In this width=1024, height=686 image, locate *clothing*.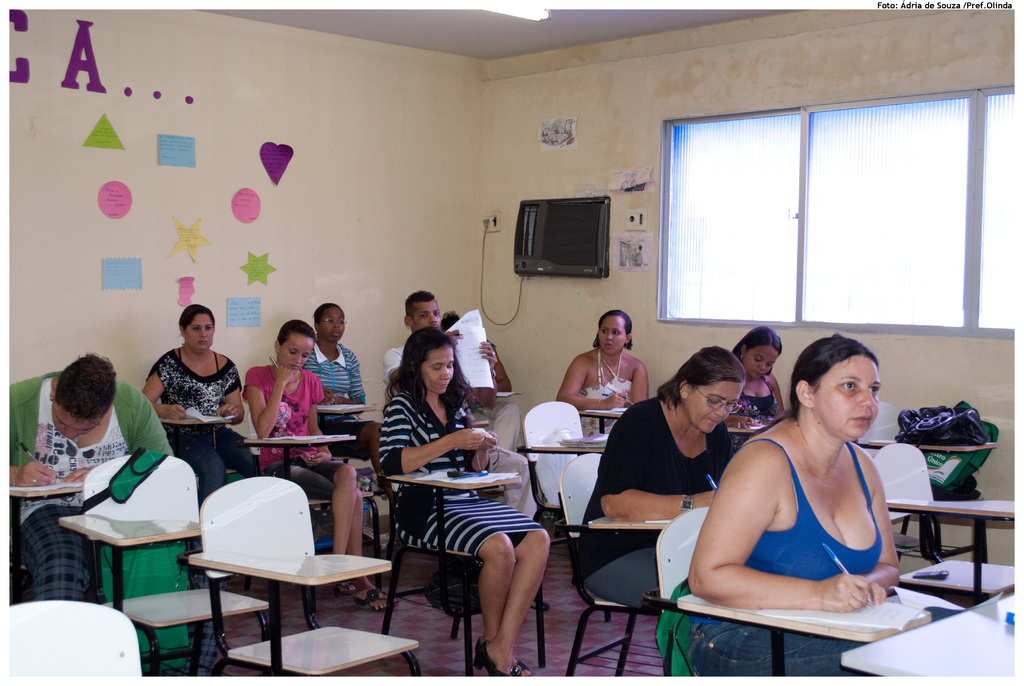
Bounding box: <box>578,392,732,605</box>.
